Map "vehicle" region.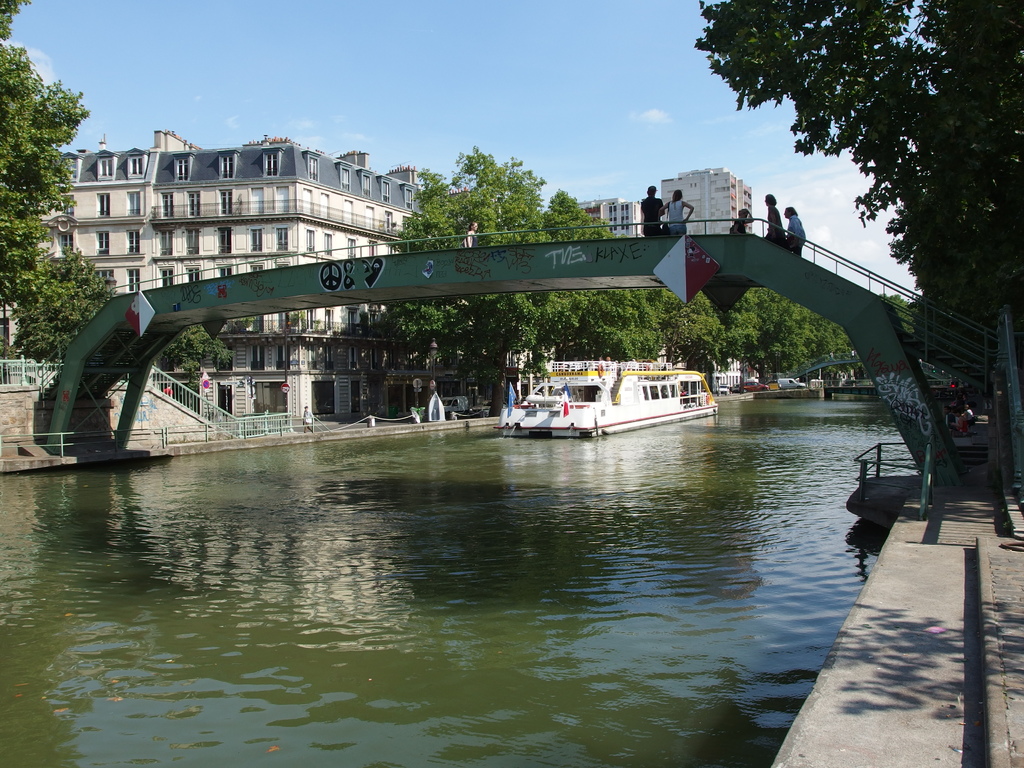
Mapped to <box>737,376,769,396</box>.
